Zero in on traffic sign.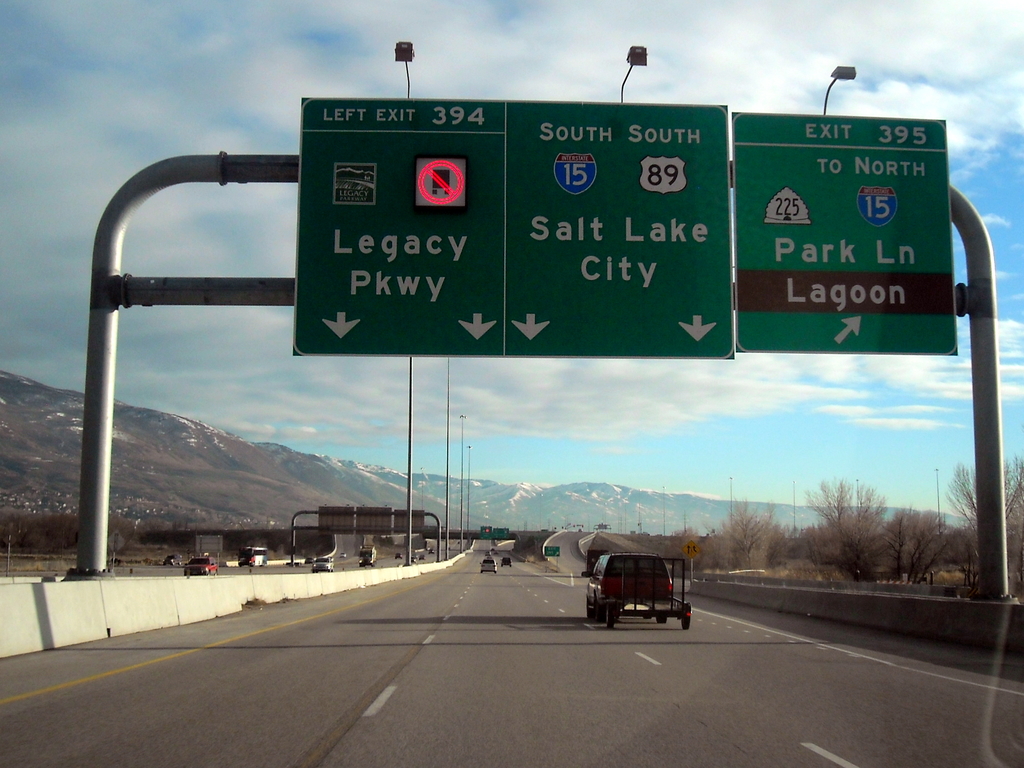
Zeroed in: 296:98:735:358.
